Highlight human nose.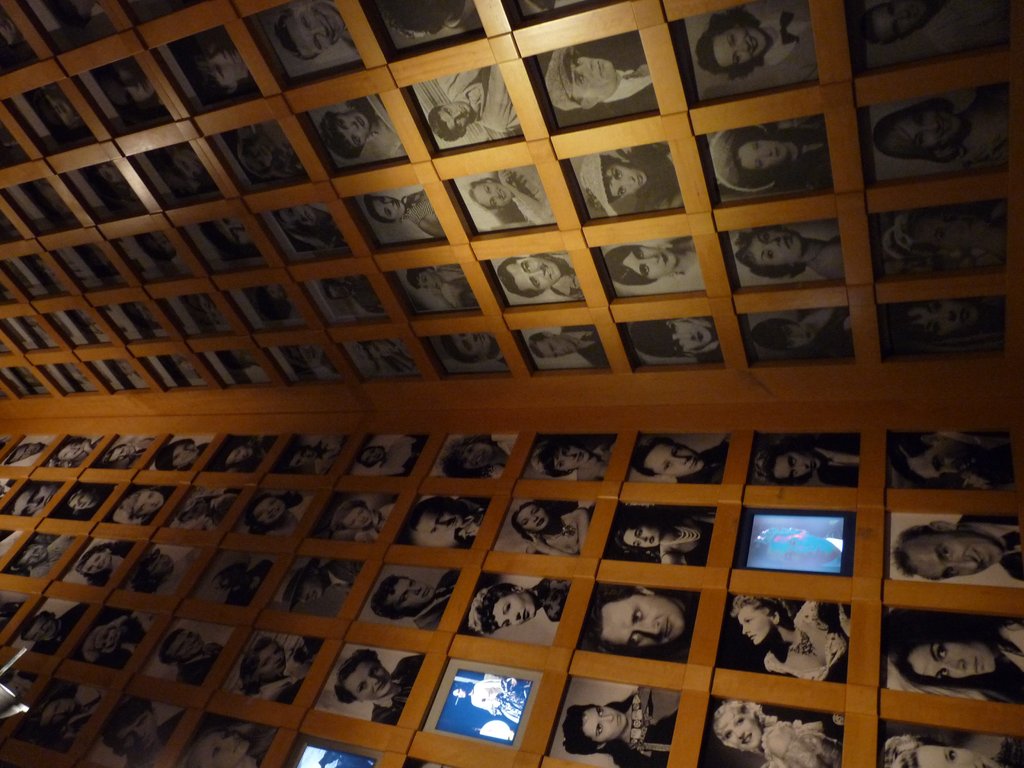
Highlighted region: bbox=(637, 621, 660, 634).
